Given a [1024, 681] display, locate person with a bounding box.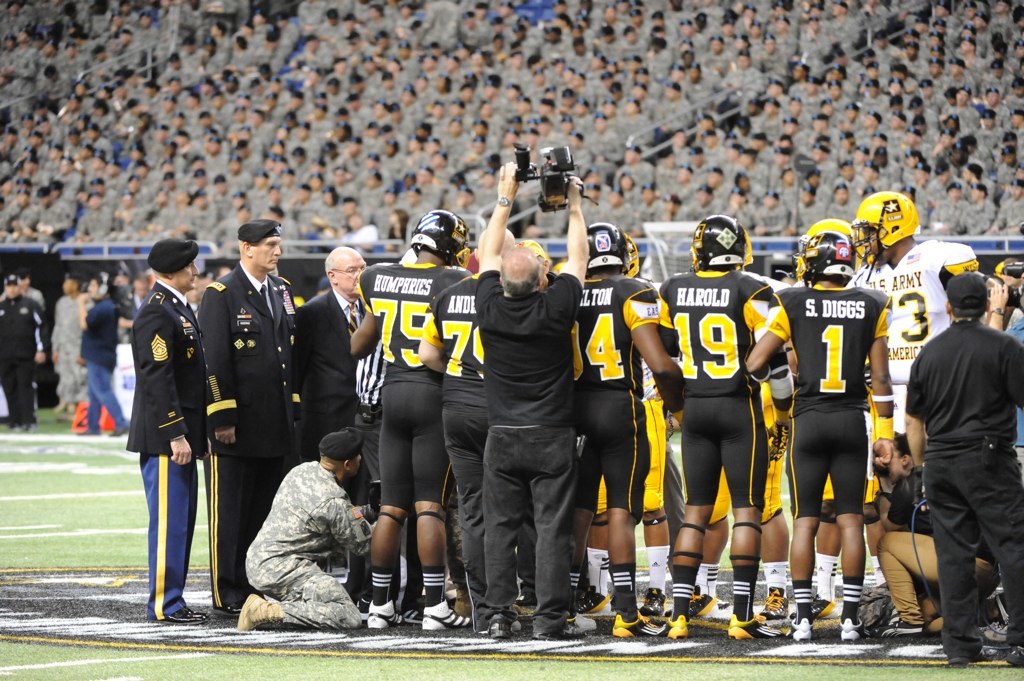
Located: bbox(128, 237, 205, 623).
